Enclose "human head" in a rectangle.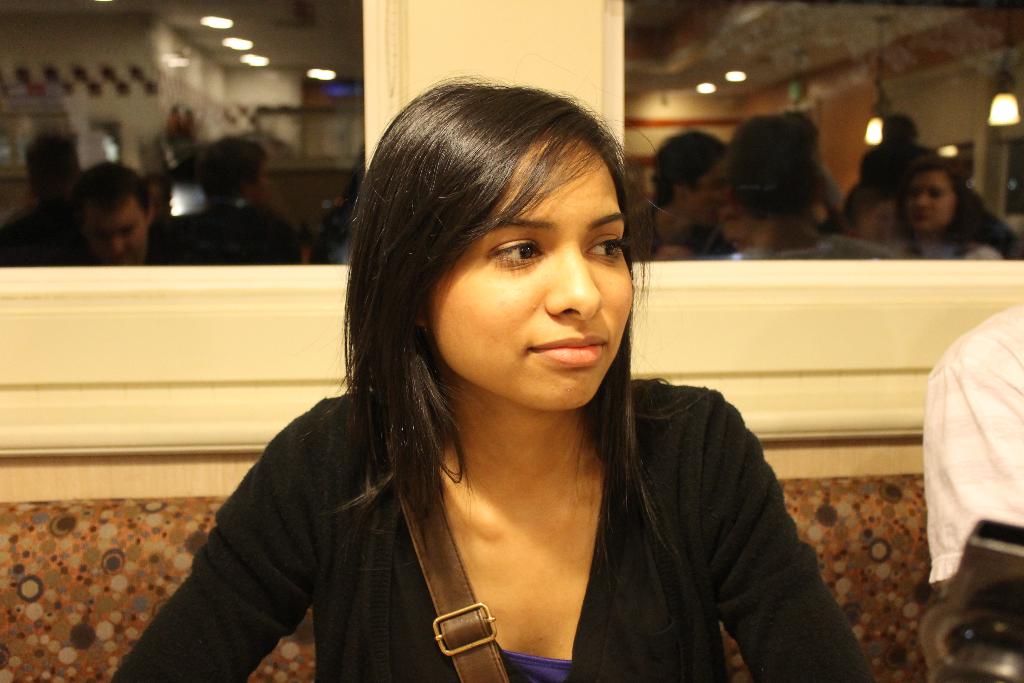
l=368, t=85, r=630, b=412.
